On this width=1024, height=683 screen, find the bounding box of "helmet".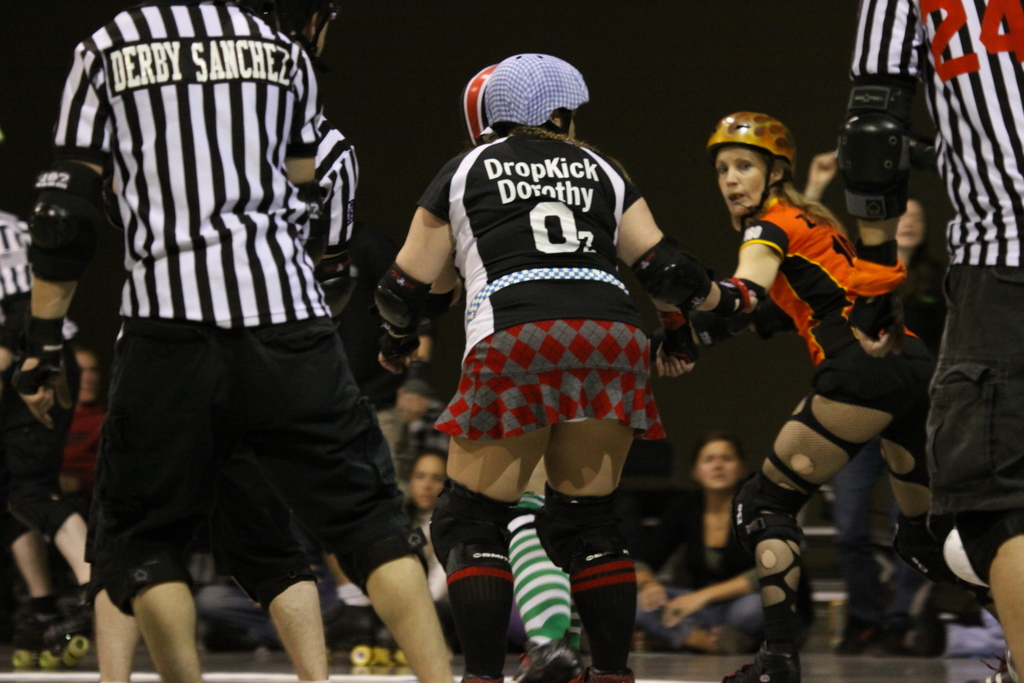
Bounding box: rect(486, 50, 591, 139).
